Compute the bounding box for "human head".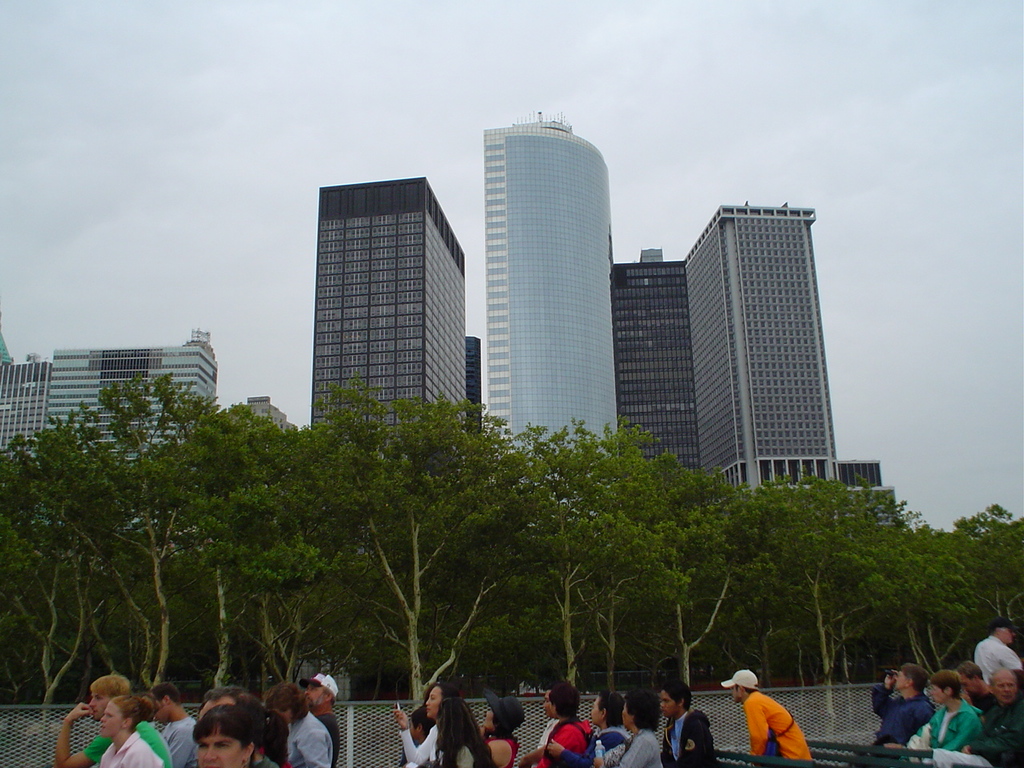
select_region(480, 688, 526, 734).
